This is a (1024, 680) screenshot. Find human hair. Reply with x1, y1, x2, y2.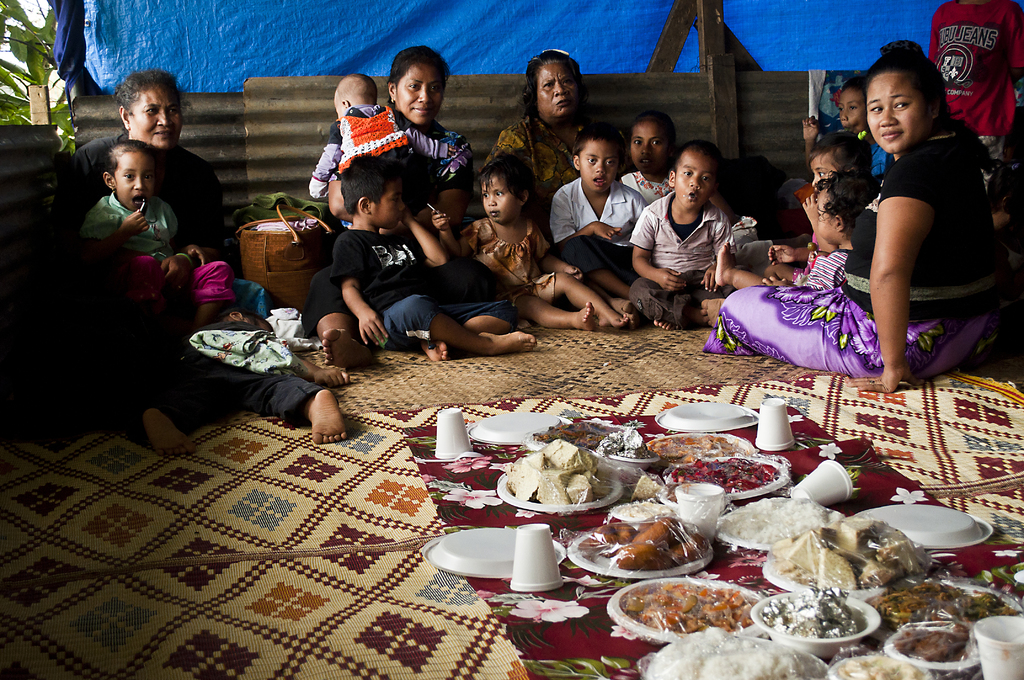
865, 37, 1006, 182.
